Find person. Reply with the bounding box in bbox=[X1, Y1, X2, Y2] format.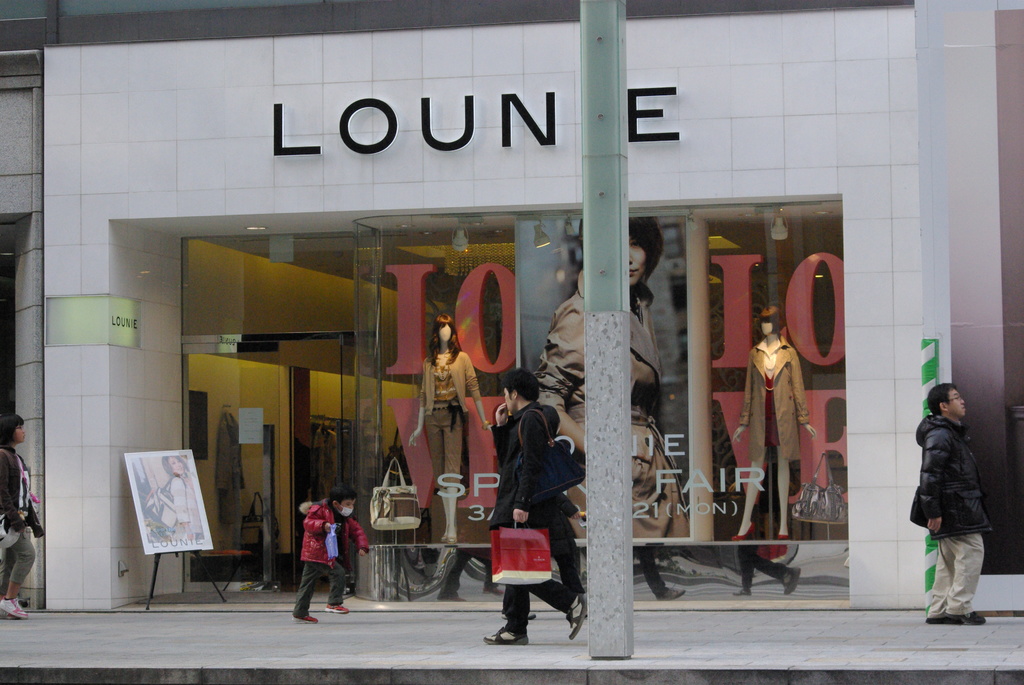
bbox=[726, 303, 822, 541].
